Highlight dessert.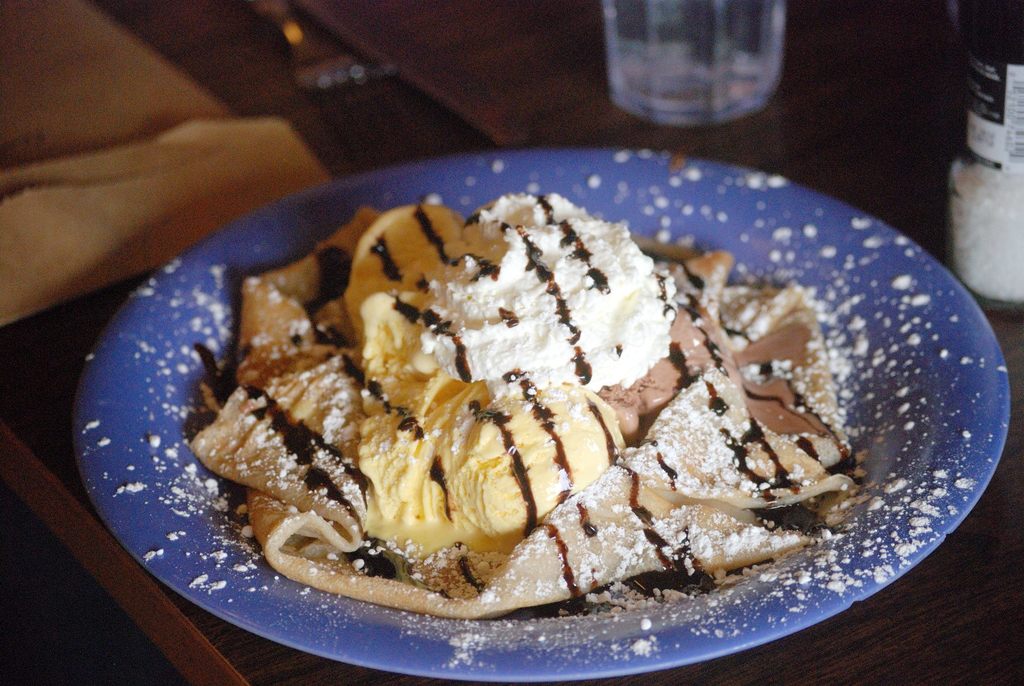
Highlighted region: region(219, 193, 920, 621).
